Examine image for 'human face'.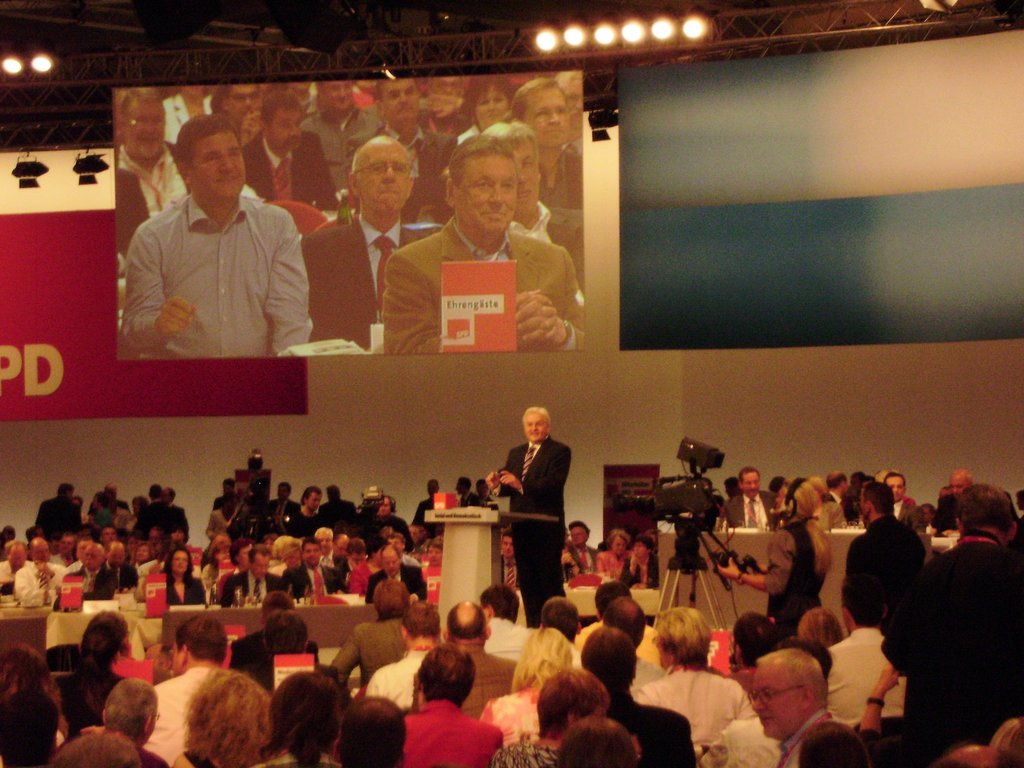
Examination result: x1=275 y1=111 x2=304 y2=143.
